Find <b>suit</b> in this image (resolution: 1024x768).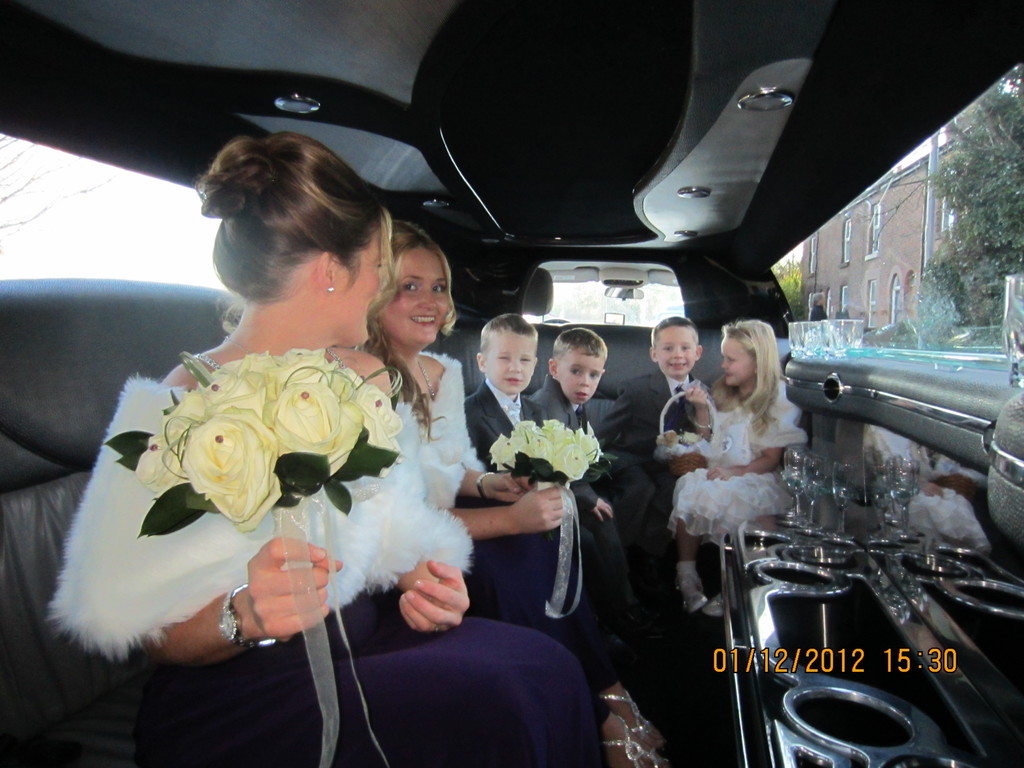
crop(465, 376, 647, 611).
